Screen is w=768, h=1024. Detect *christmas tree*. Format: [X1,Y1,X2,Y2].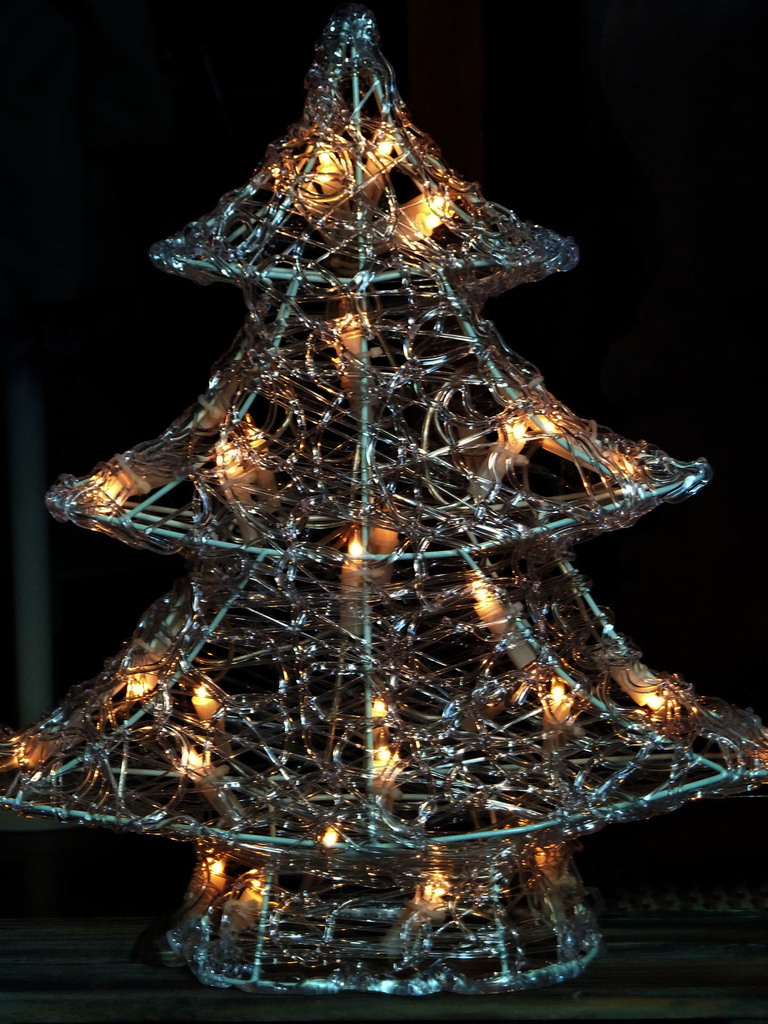
[0,3,767,998].
